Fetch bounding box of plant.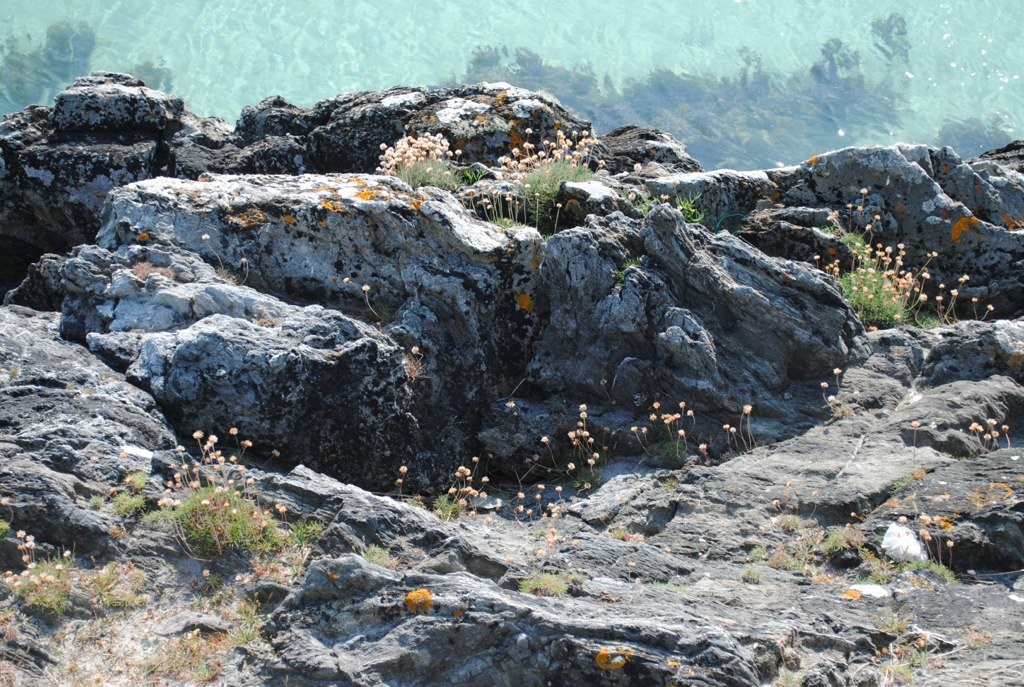
Bbox: <bbox>481, 119, 621, 192</bbox>.
